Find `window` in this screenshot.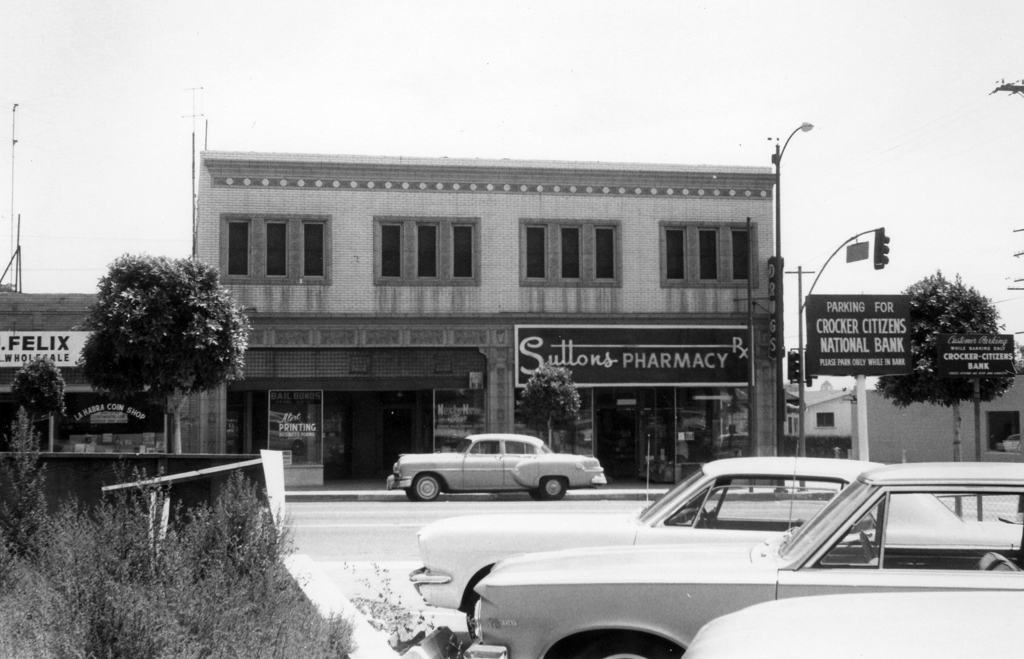
The bounding box for `window` is [668, 478, 845, 530].
